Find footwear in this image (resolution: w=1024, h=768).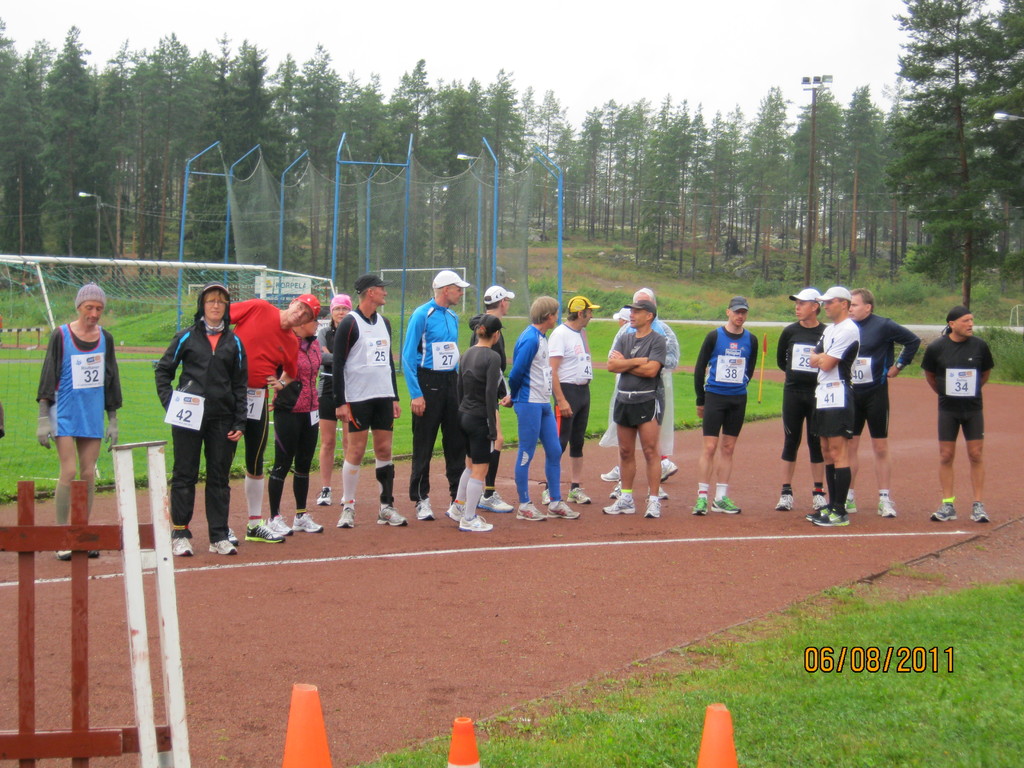
<box>689,495,712,520</box>.
